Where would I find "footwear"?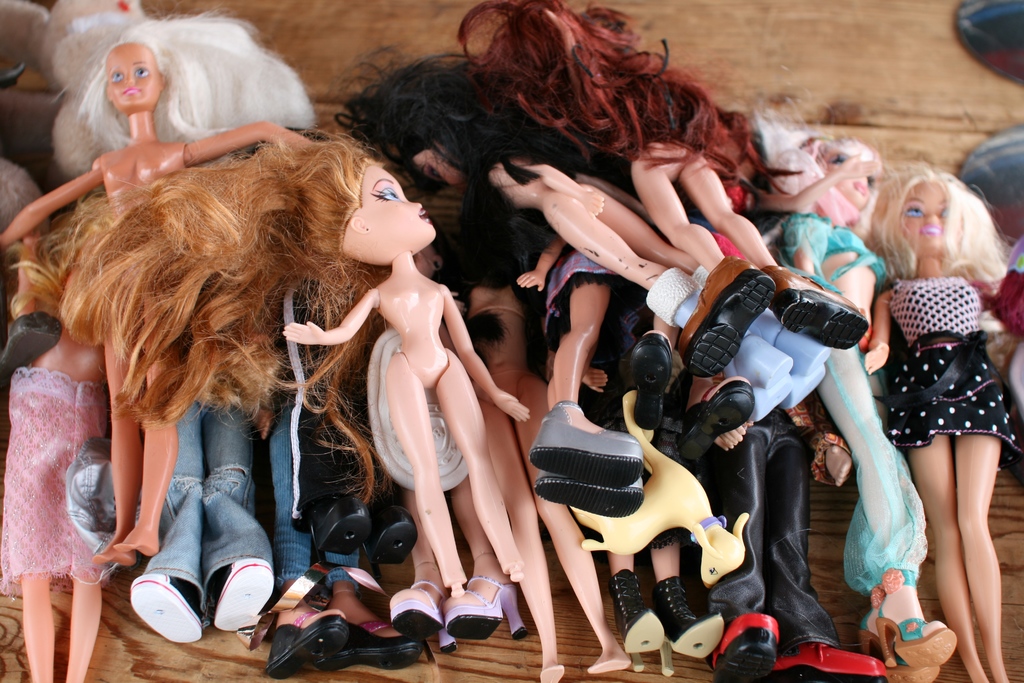
At [x1=771, y1=641, x2=888, y2=682].
